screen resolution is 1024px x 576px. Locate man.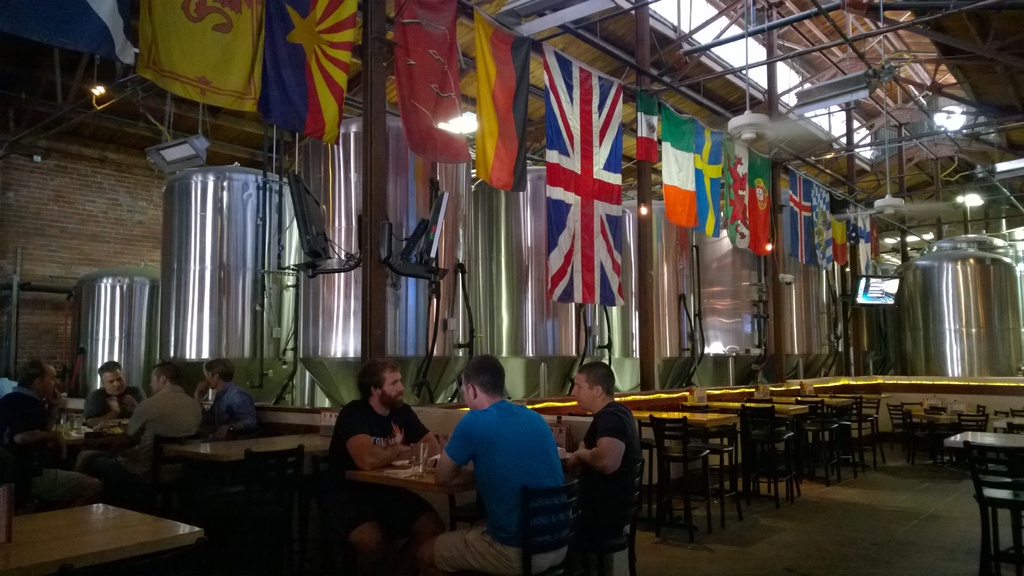
557 365 657 570.
